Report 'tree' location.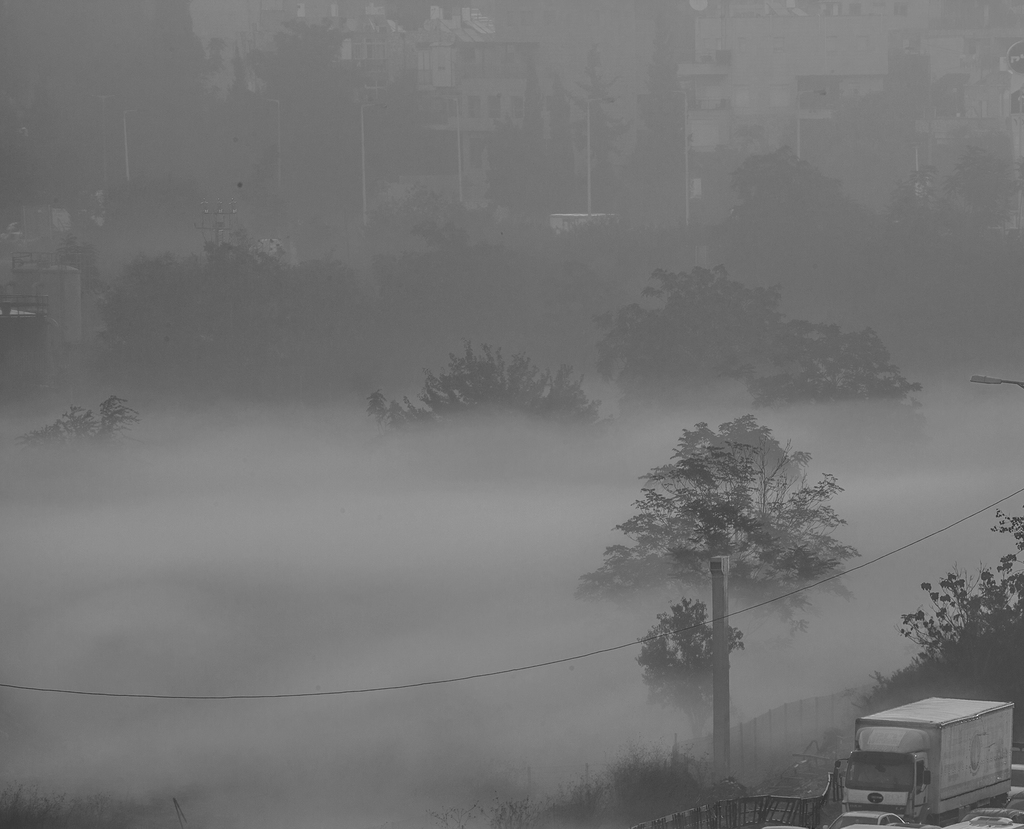
Report: [363, 343, 600, 436].
